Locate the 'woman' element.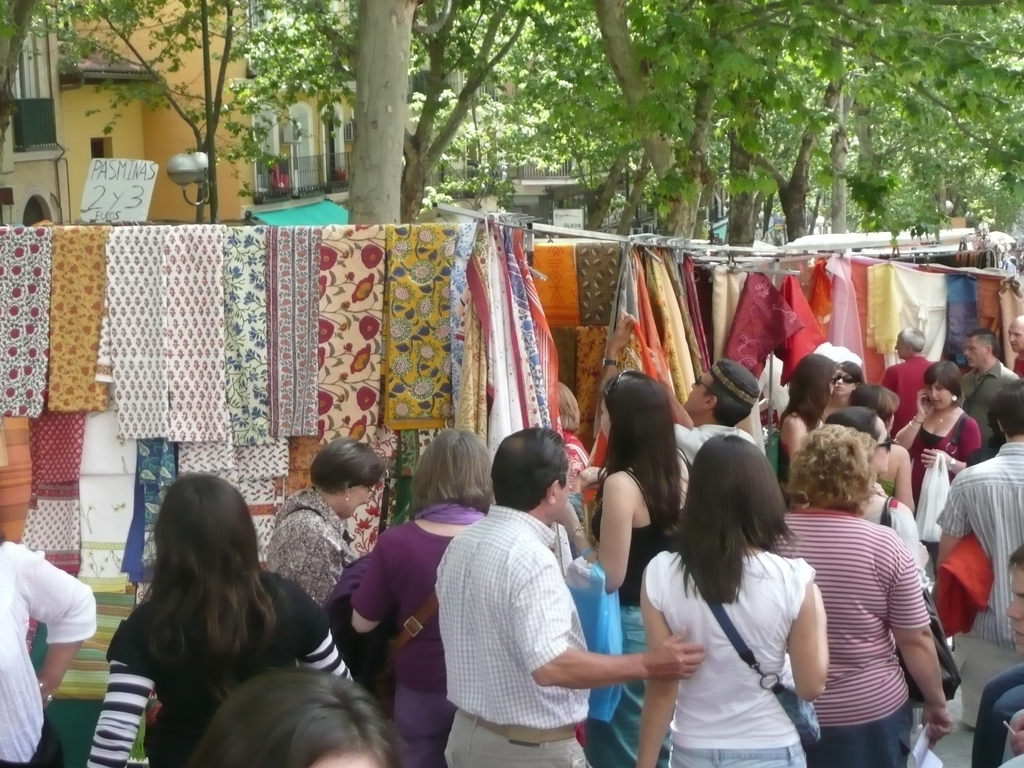
Element bbox: [350,423,496,767].
